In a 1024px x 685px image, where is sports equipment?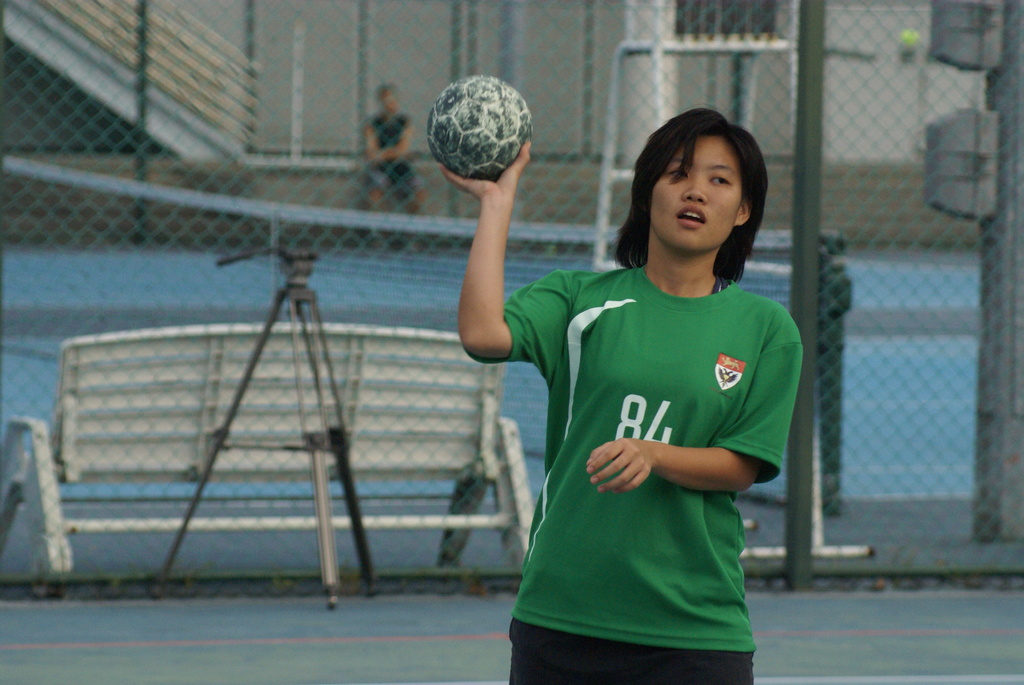
[x1=427, y1=79, x2=529, y2=175].
